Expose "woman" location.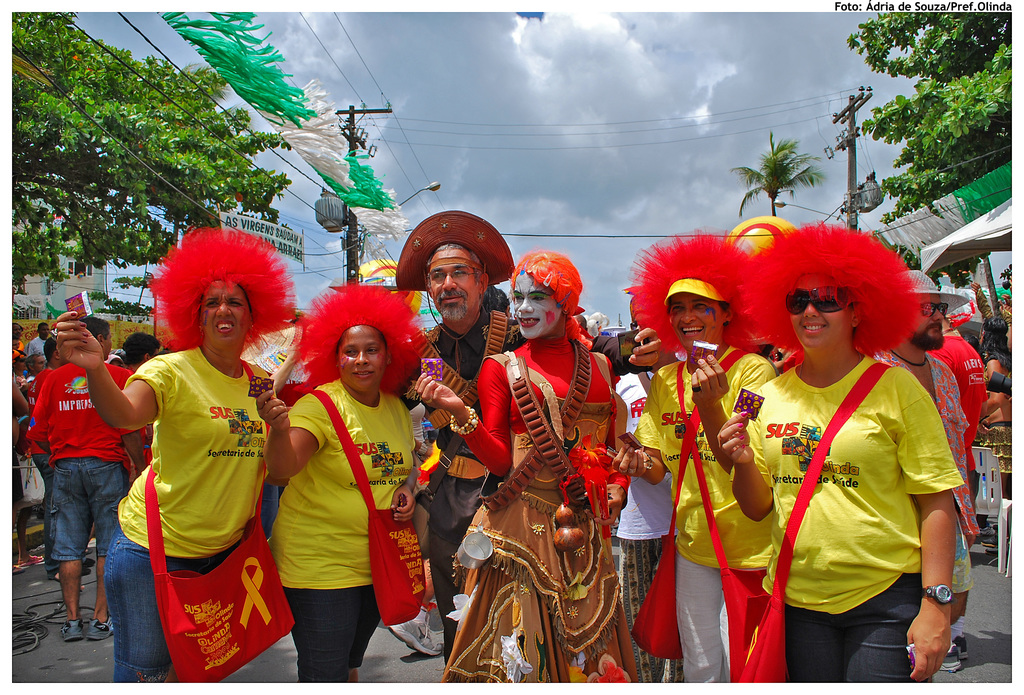
Exposed at (x1=717, y1=221, x2=961, y2=683).
